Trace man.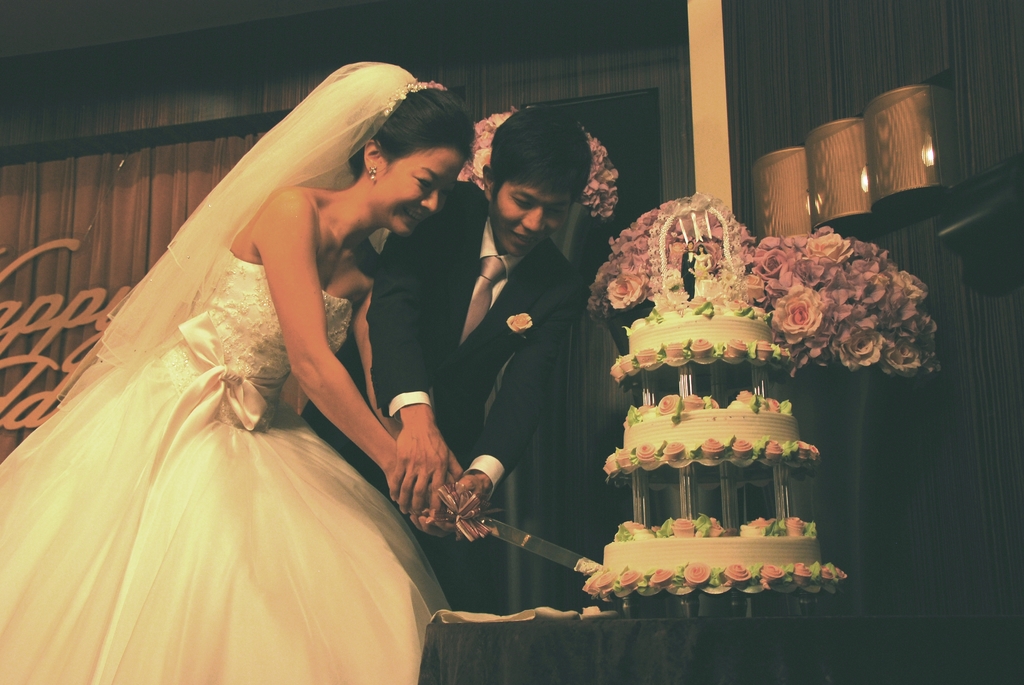
Traced to 300, 102, 595, 611.
